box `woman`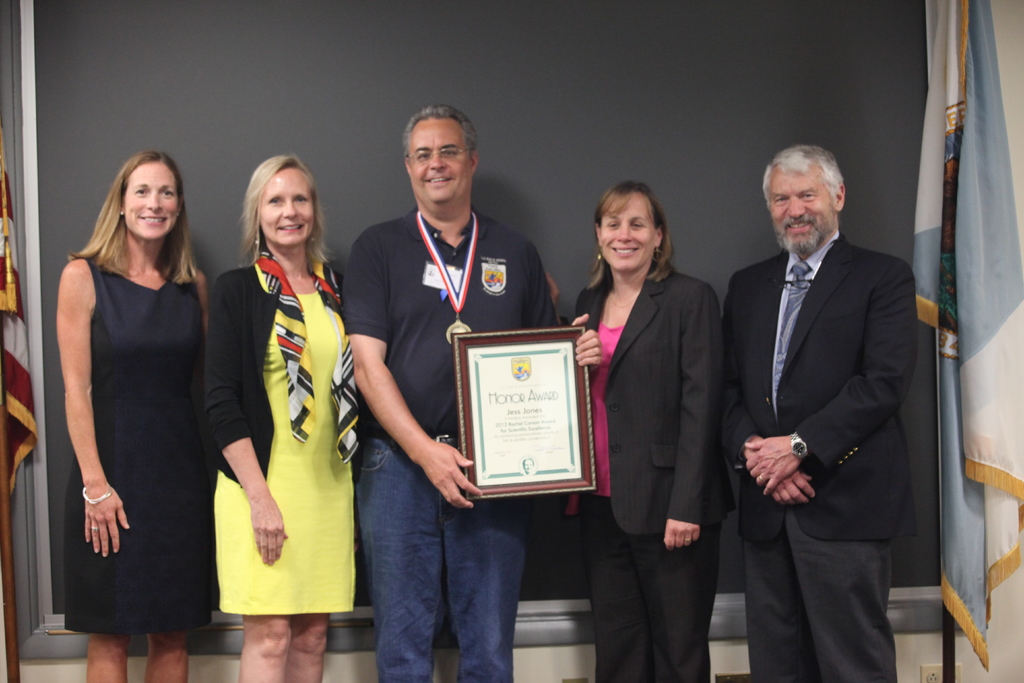
region(549, 179, 724, 680)
